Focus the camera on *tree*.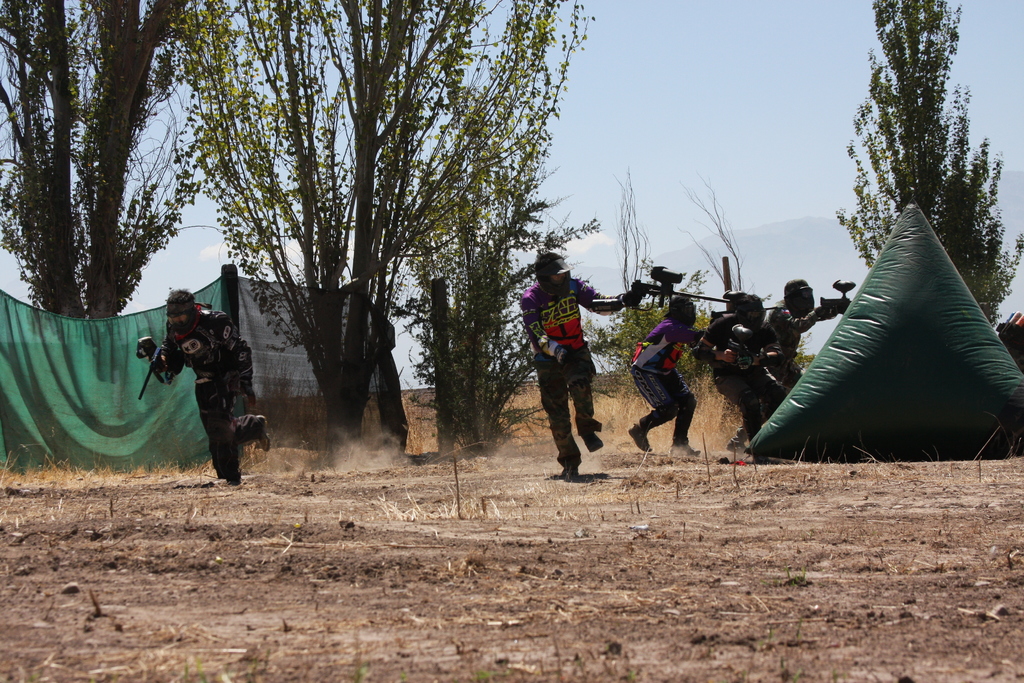
Focus region: rect(0, 0, 192, 319).
